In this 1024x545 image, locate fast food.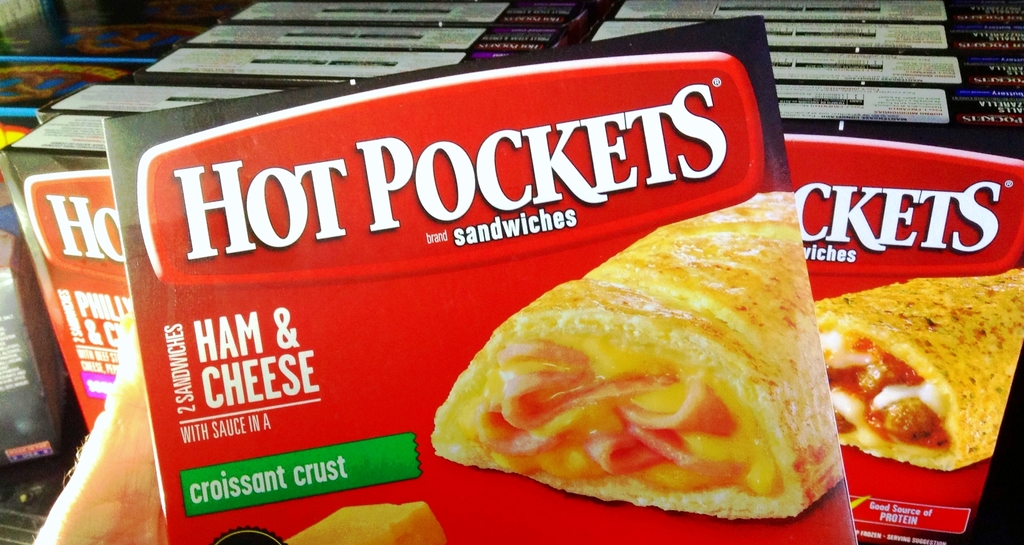
Bounding box: BBox(430, 191, 845, 517).
